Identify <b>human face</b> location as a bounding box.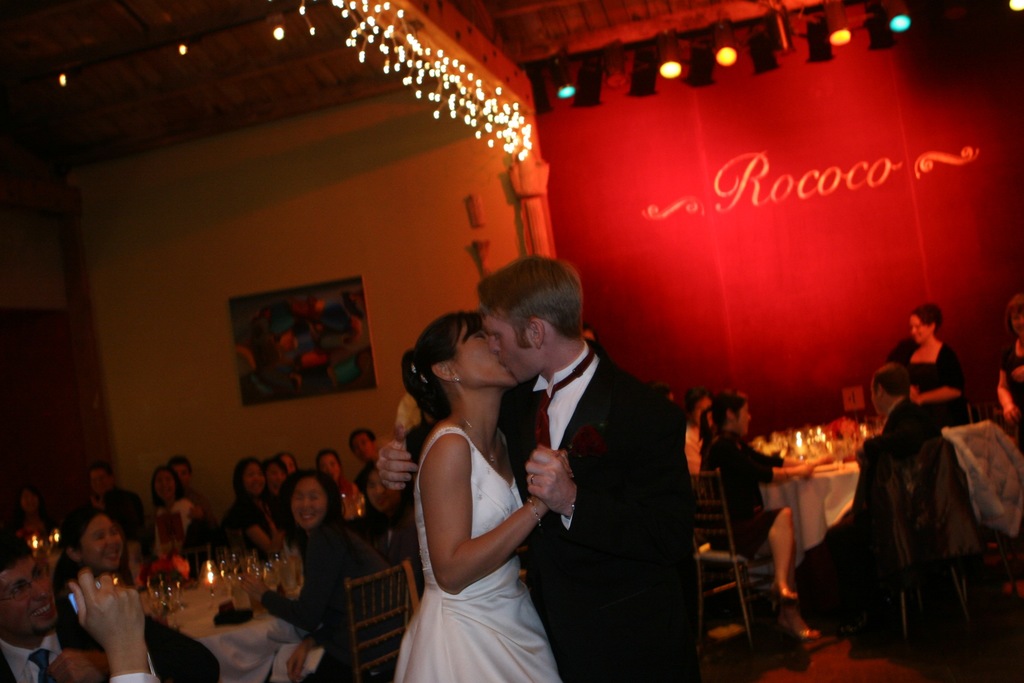
x1=913 y1=311 x2=935 y2=349.
